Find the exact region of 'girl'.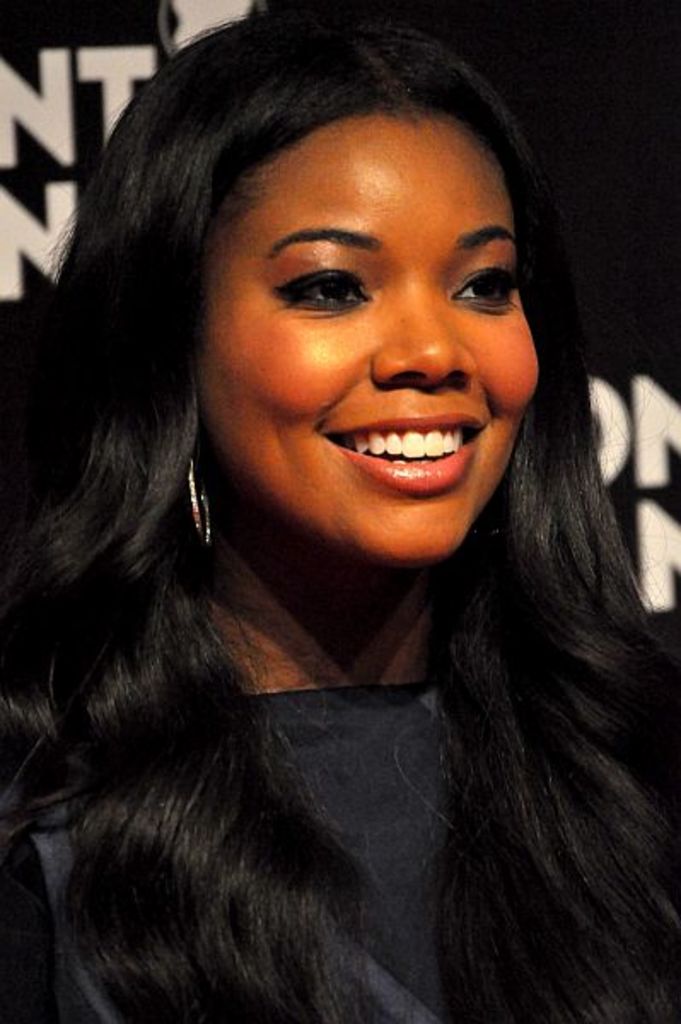
Exact region: detection(0, 17, 679, 1022).
